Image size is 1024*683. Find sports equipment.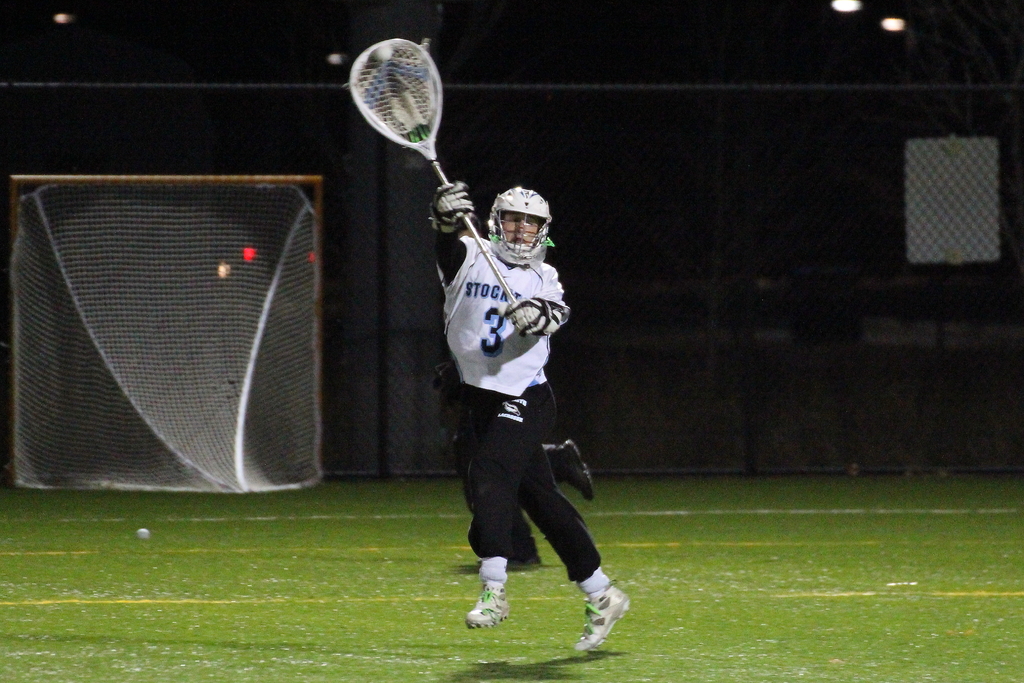
bbox=(486, 186, 554, 262).
